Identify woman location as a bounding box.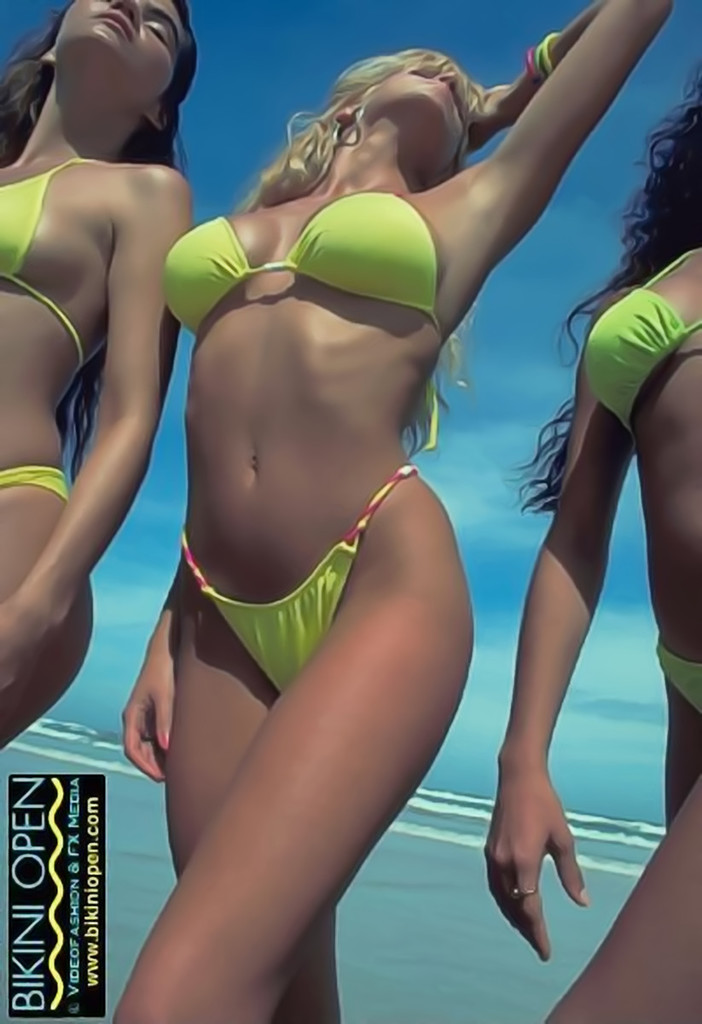
{"left": 479, "top": 49, "right": 701, "bottom": 1023}.
